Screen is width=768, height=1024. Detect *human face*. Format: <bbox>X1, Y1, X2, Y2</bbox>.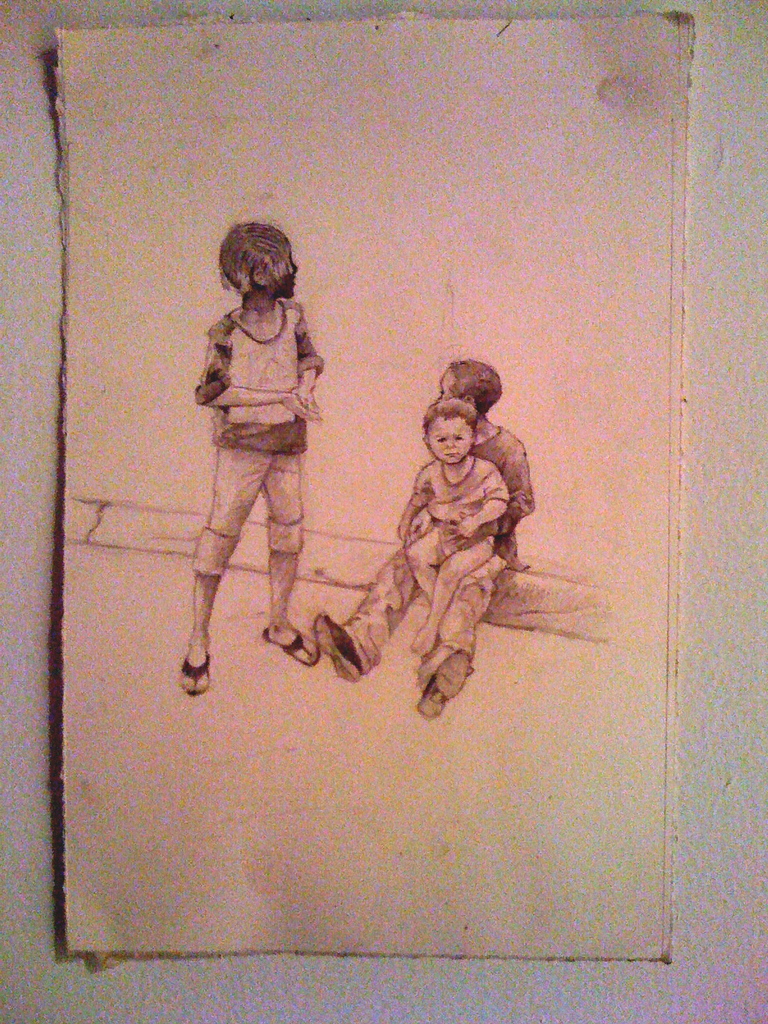
<bbox>438, 364, 454, 402</bbox>.
